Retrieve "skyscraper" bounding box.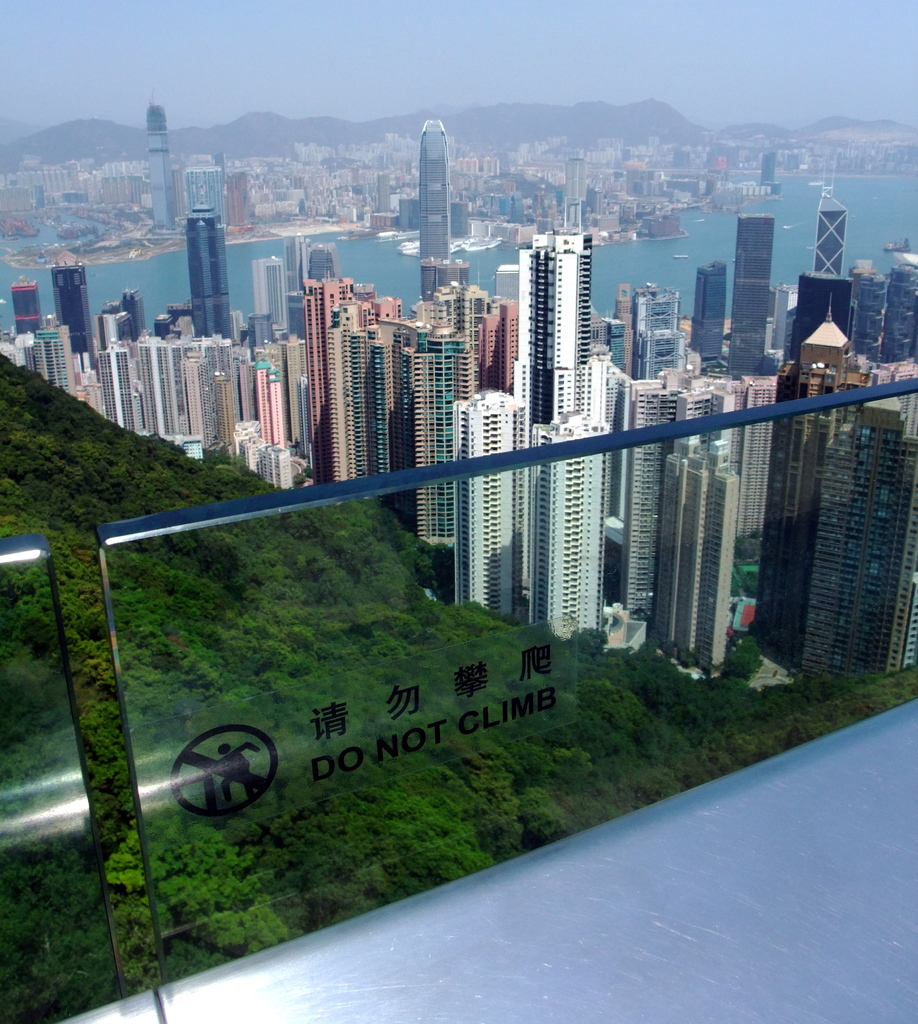
Bounding box: l=420, t=121, r=450, b=260.
